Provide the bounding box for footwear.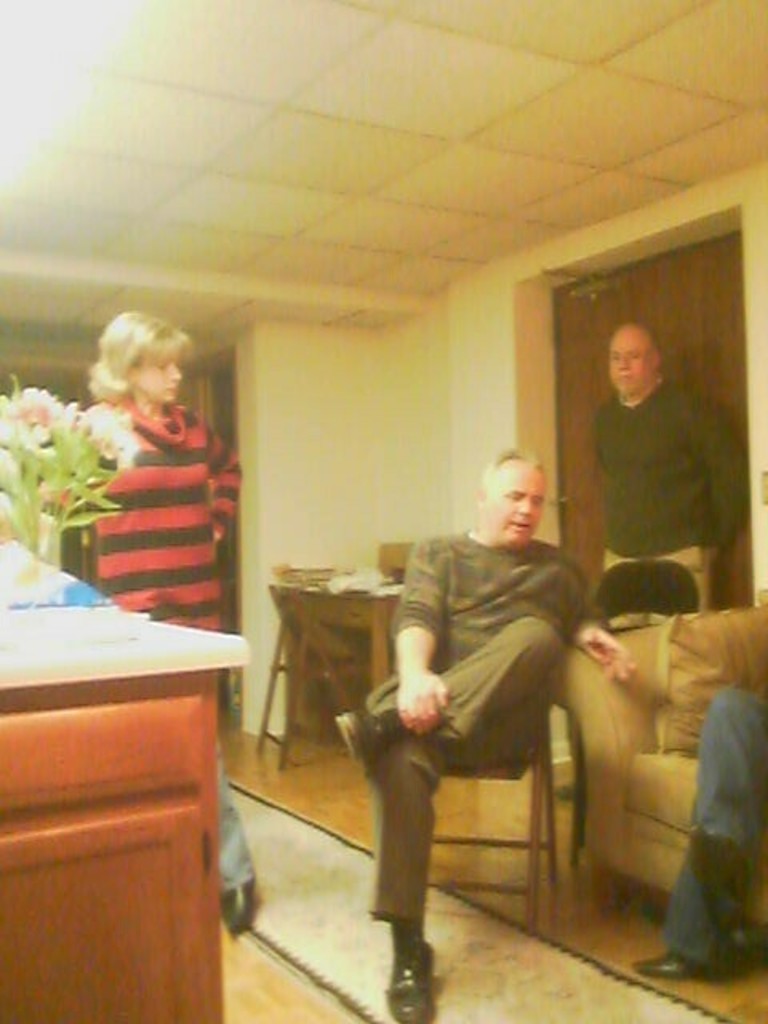
BBox(634, 952, 717, 979).
